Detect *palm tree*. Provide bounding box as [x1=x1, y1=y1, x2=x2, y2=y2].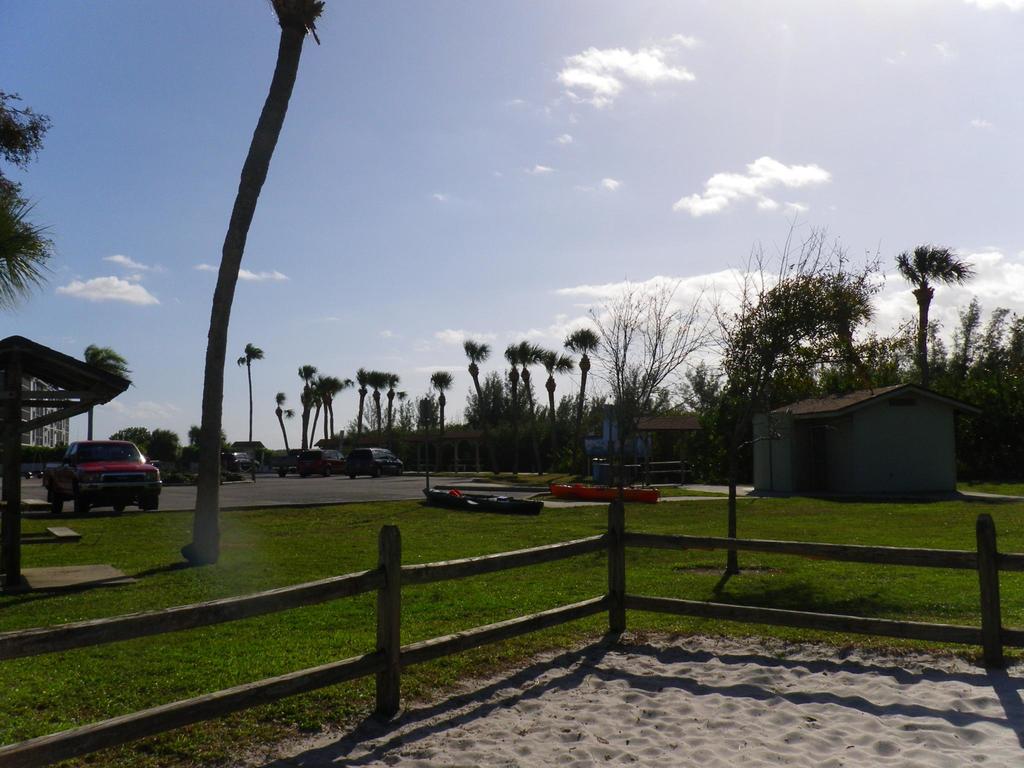
[x1=83, y1=343, x2=132, y2=445].
